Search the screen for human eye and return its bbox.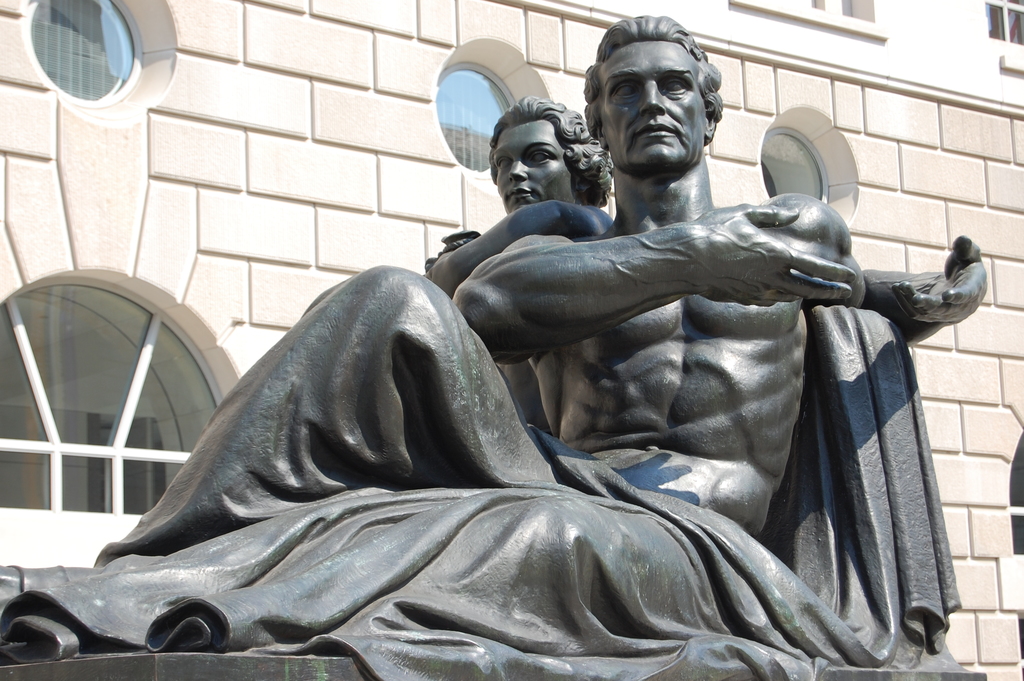
Found: 662:78:691:96.
